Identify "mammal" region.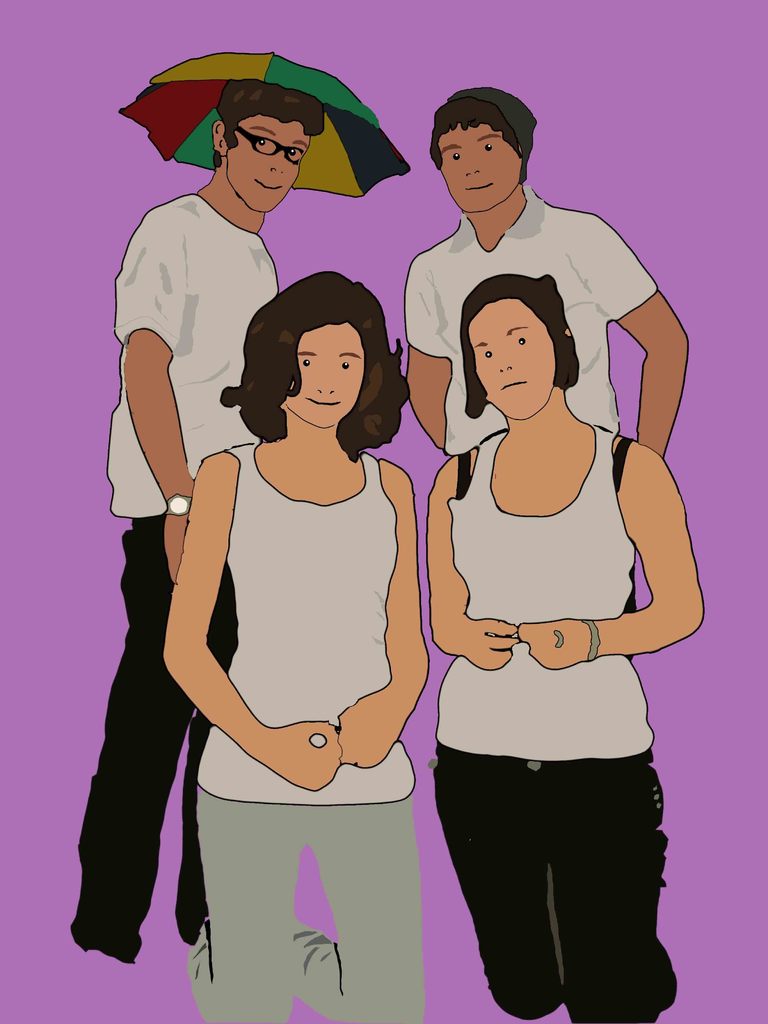
Region: region(66, 83, 324, 963).
